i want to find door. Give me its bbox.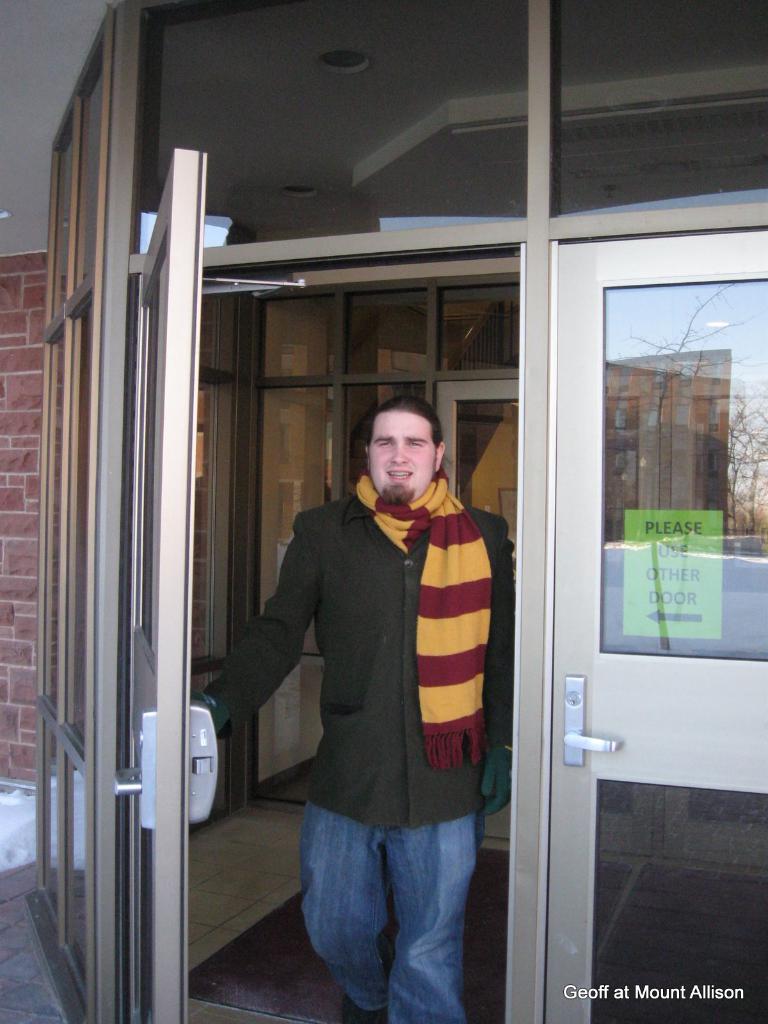
Rect(131, 143, 209, 1017).
